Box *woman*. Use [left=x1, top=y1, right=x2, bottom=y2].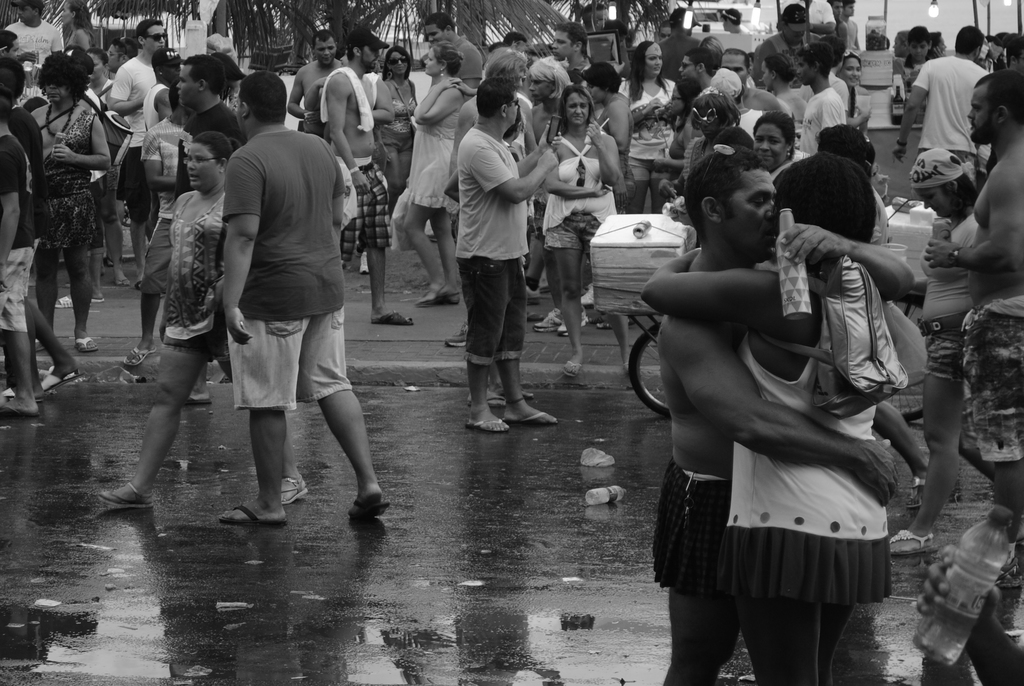
[left=94, top=130, right=314, bottom=508].
